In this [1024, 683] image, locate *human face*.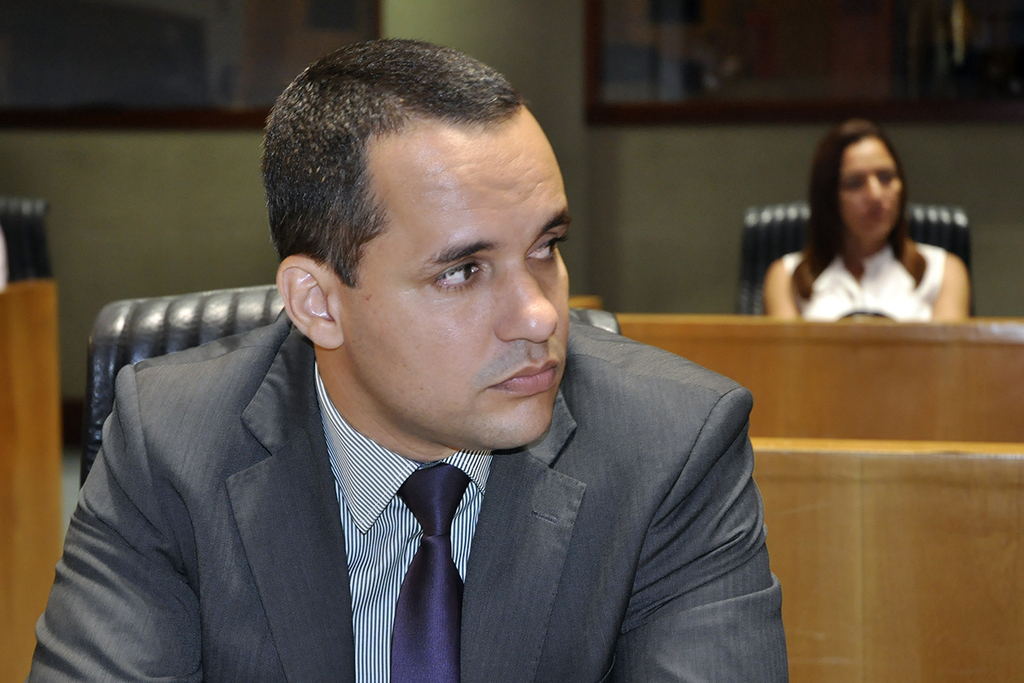
Bounding box: pyautogui.locateOnScreen(832, 129, 907, 248).
